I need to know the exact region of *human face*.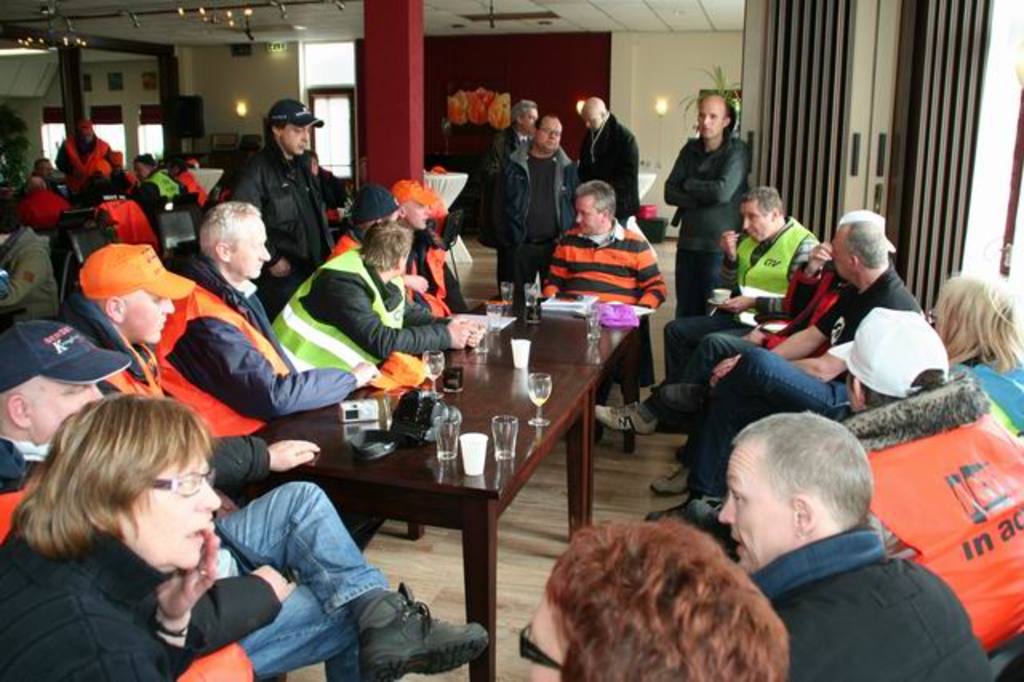
Region: rect(581, 114, 603, 128).
